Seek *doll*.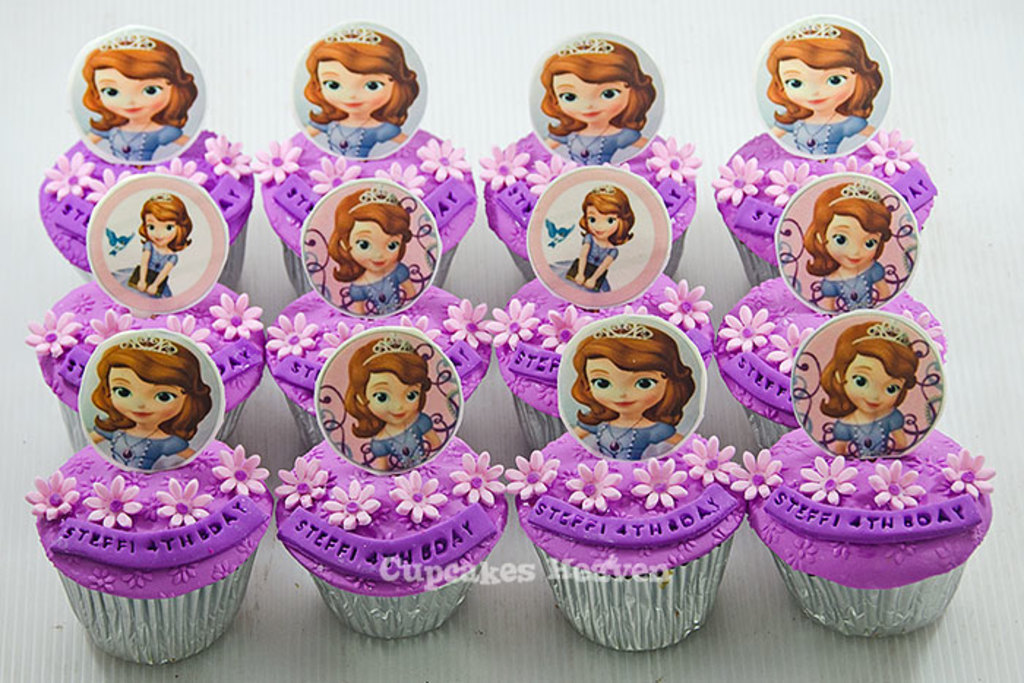
[left=313, top=25, right=424, bottom=156].
